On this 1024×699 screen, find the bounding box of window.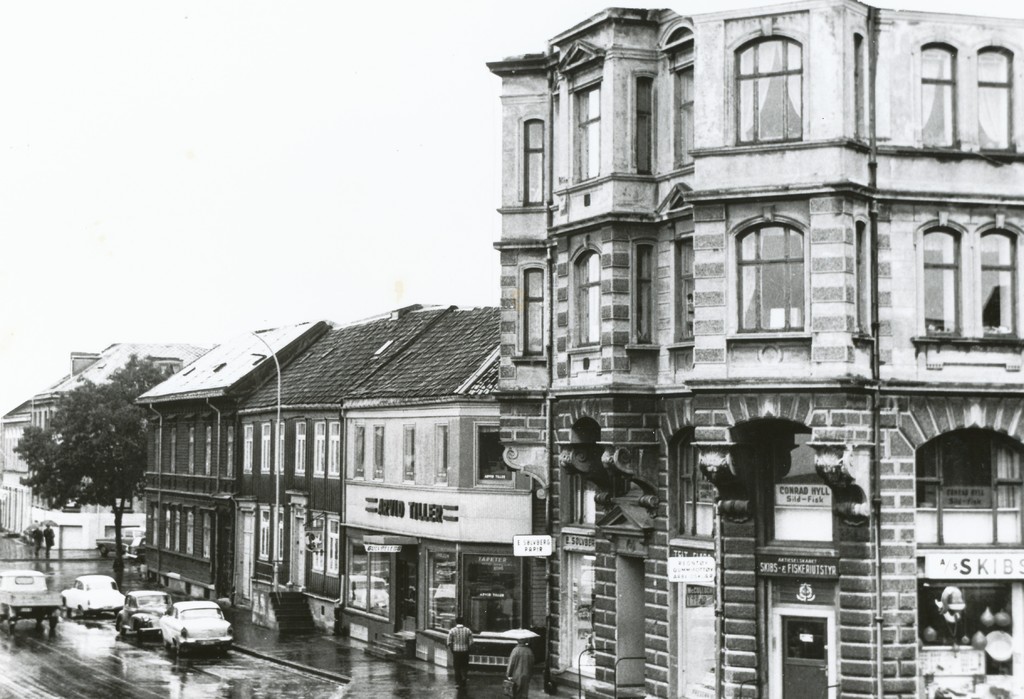
Bounding box: l=732, t=205, r=813, b=342.
